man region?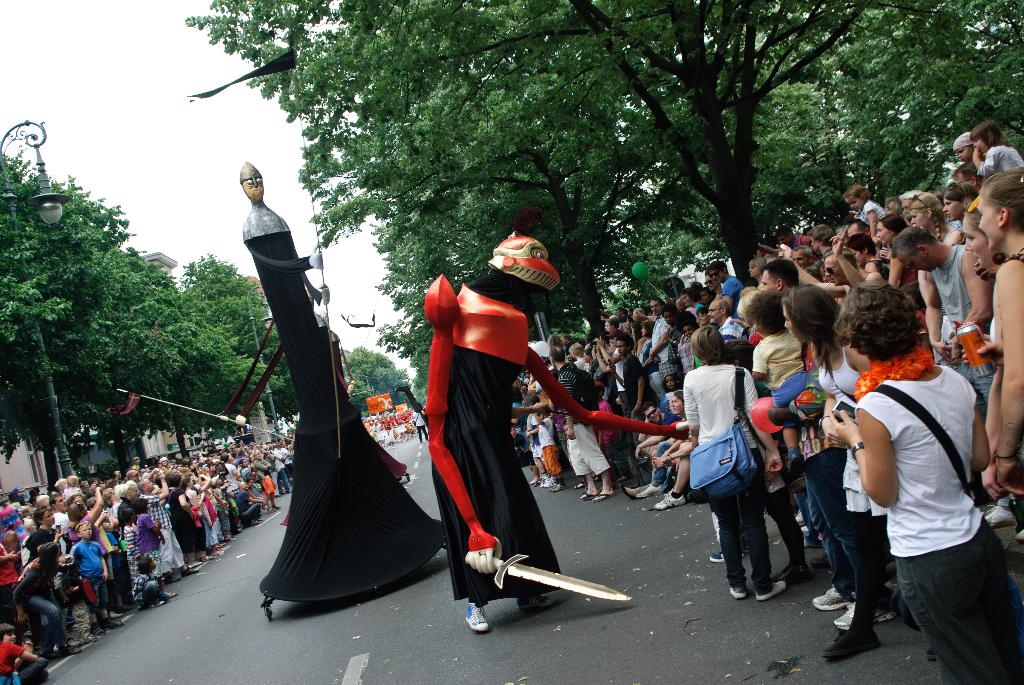
[896,233,984,419]
